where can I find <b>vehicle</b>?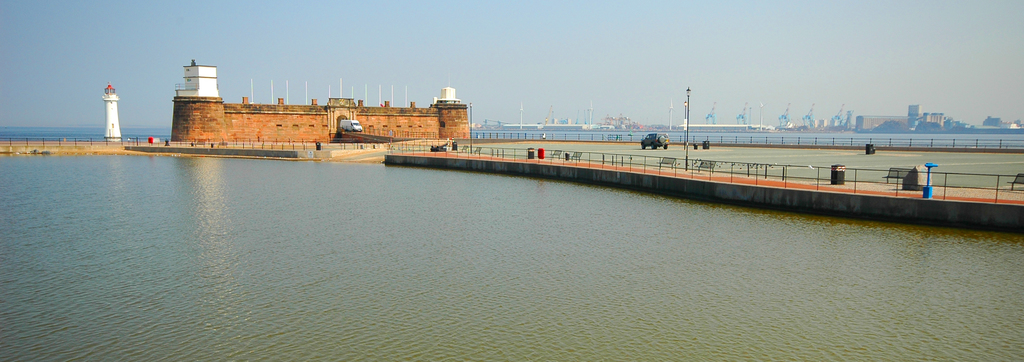
You can find it at select_region(340, 117, 364, 132).
